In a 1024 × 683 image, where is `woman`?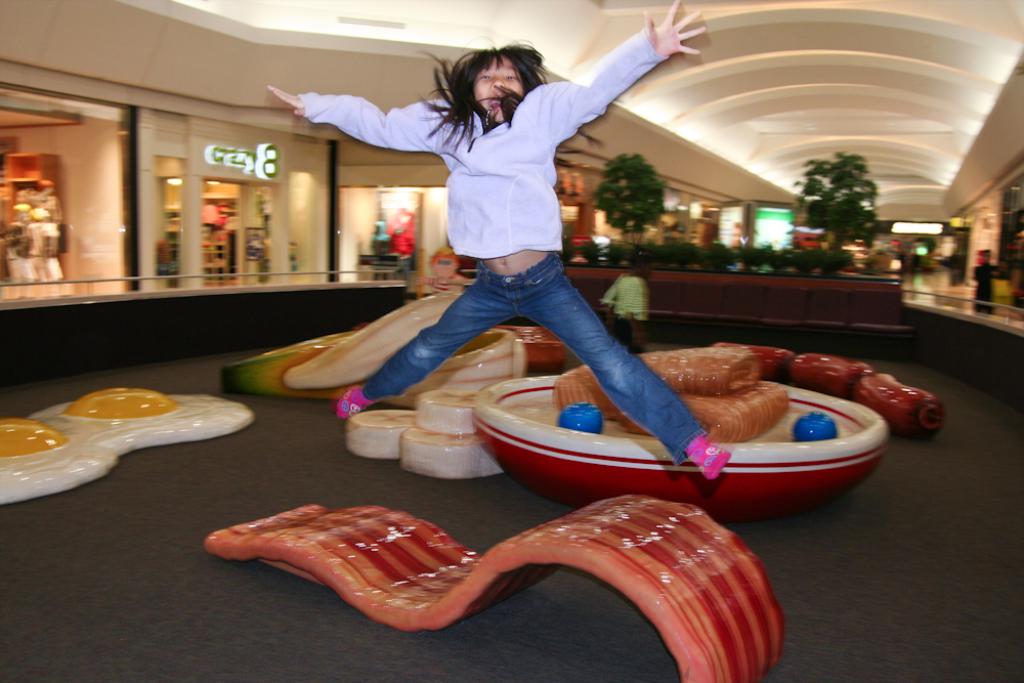
(left=299, top=26, right=706, bottom=464).
